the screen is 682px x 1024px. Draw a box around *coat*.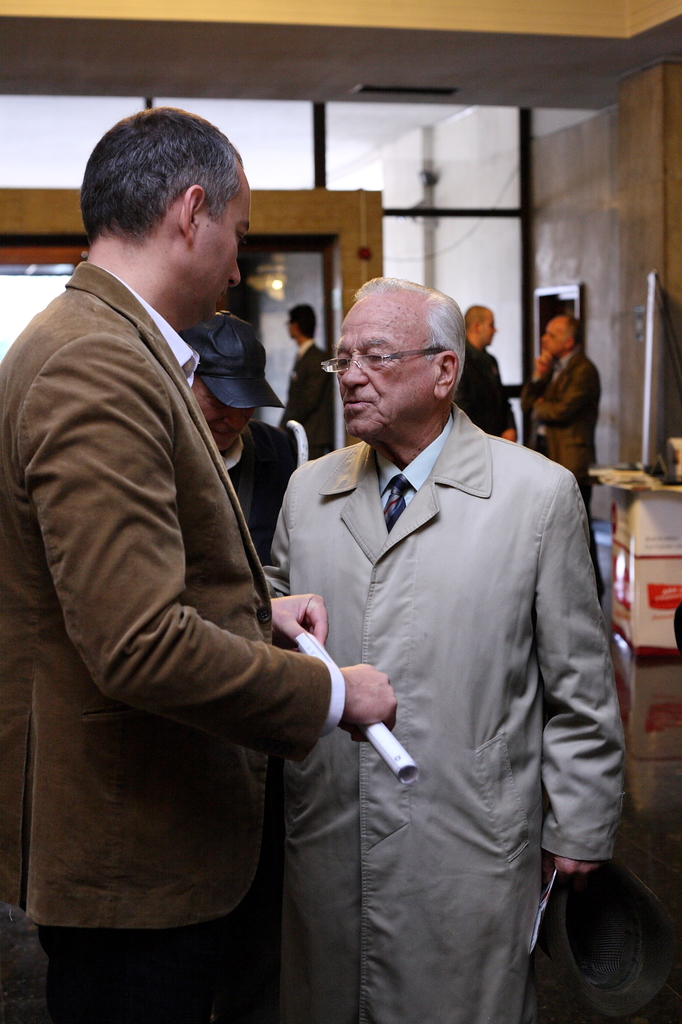
crop(522, 342, 616, 505).
